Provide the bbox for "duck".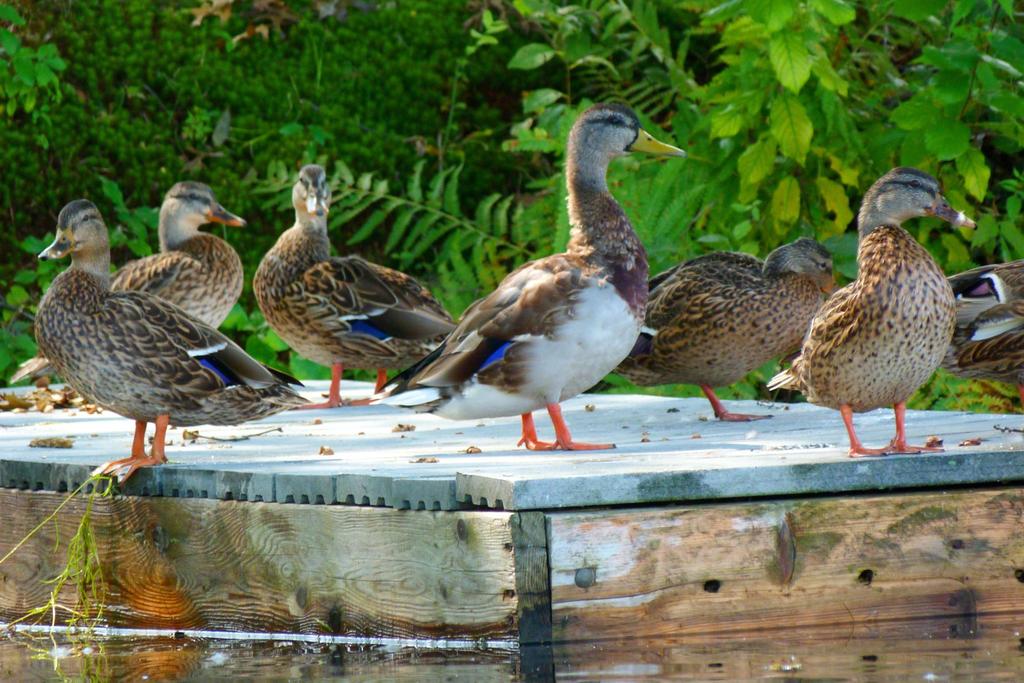
select_region(945, 252, 1023, 420).
